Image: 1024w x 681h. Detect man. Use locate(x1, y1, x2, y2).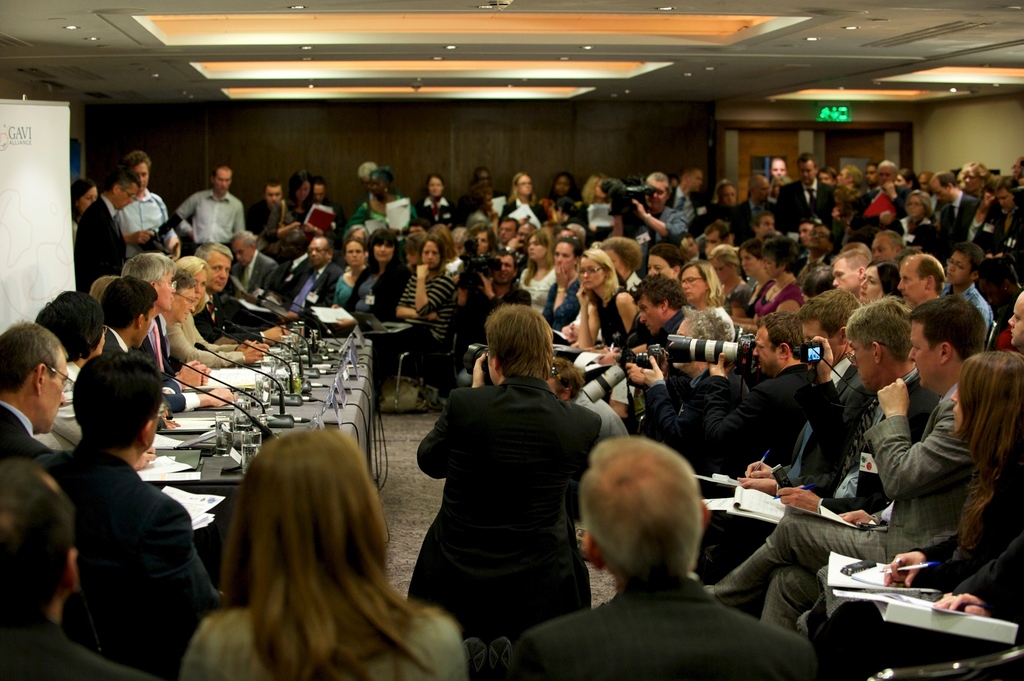
locate(180, 161, 257, 241).
